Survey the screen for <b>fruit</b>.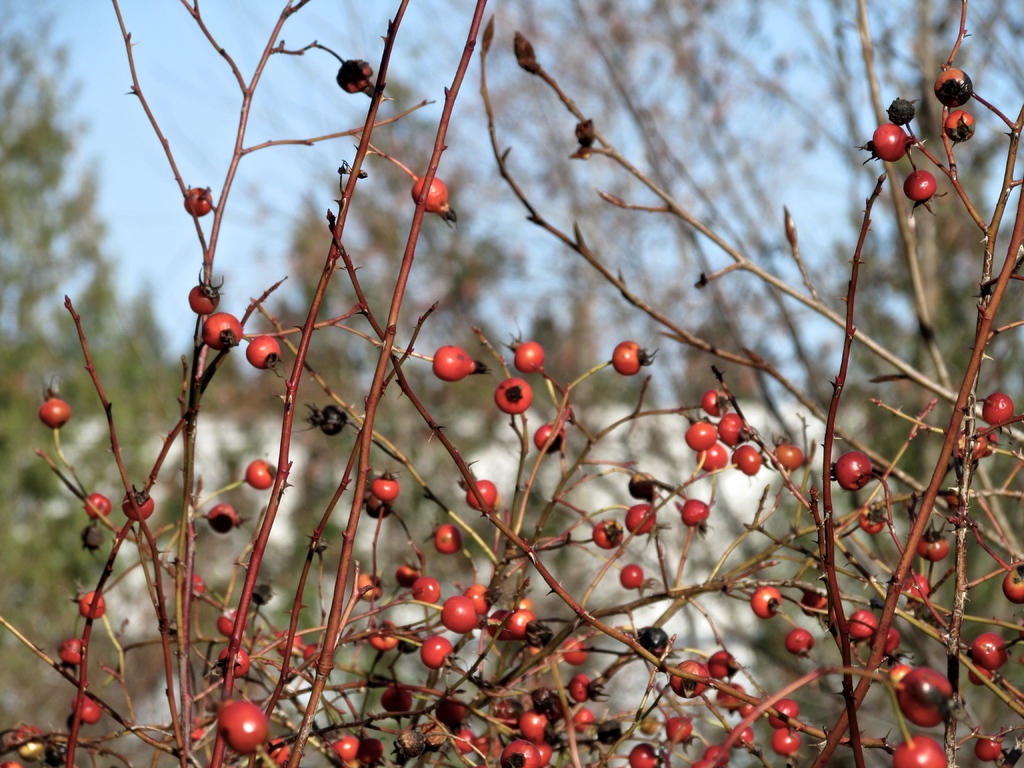
Survey found: pyautogui.locateOnScreen(512, 589, 534, 606).
